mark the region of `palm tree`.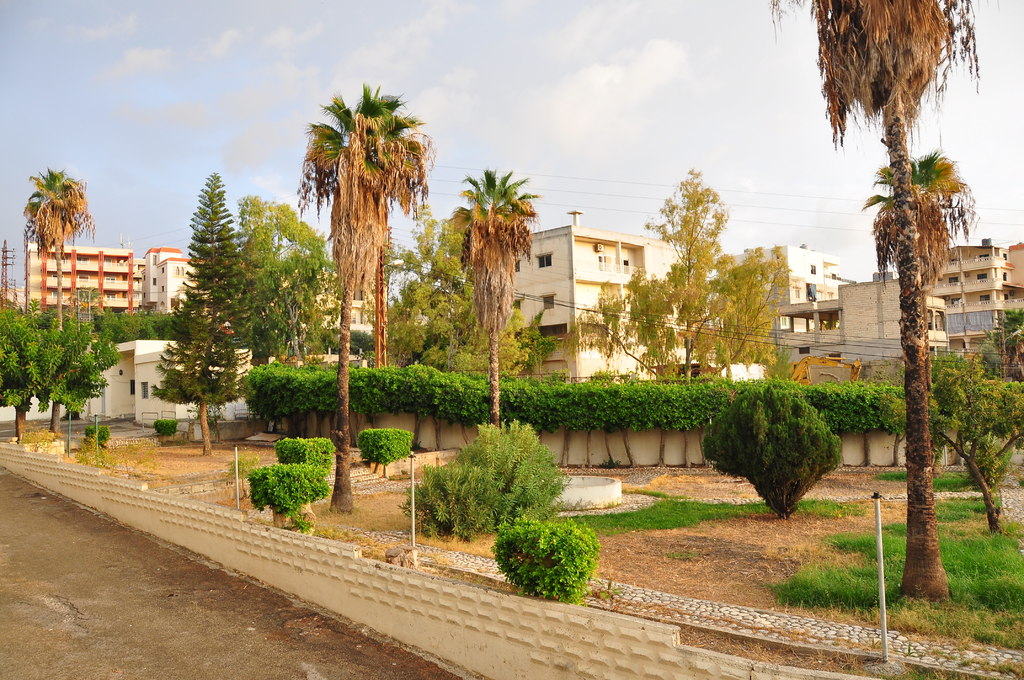
Region: l=858, t=136, r=986, b=393.
